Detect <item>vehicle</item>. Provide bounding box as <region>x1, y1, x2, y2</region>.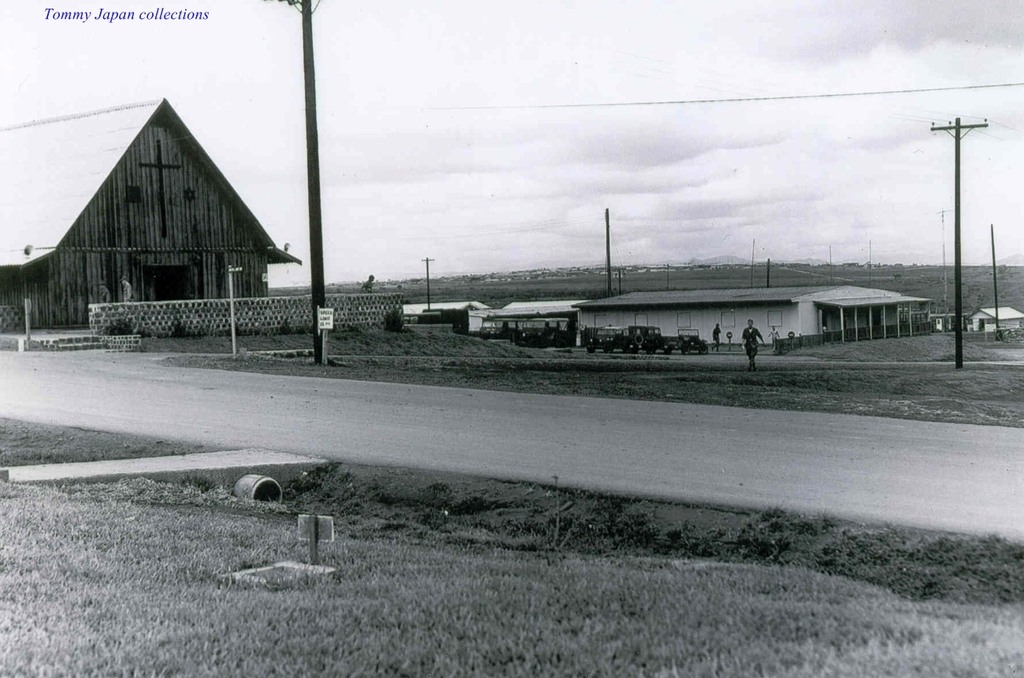
<region>659, 331, 707, 351</region>.
